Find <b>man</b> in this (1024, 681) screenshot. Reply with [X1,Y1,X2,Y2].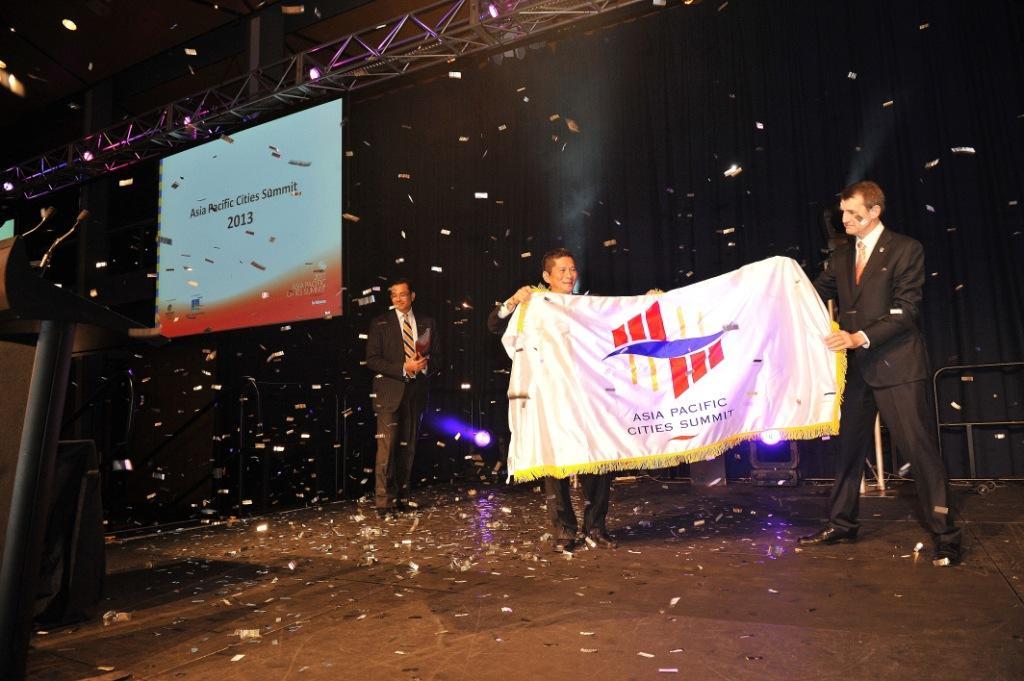
[825,166,964,534].
